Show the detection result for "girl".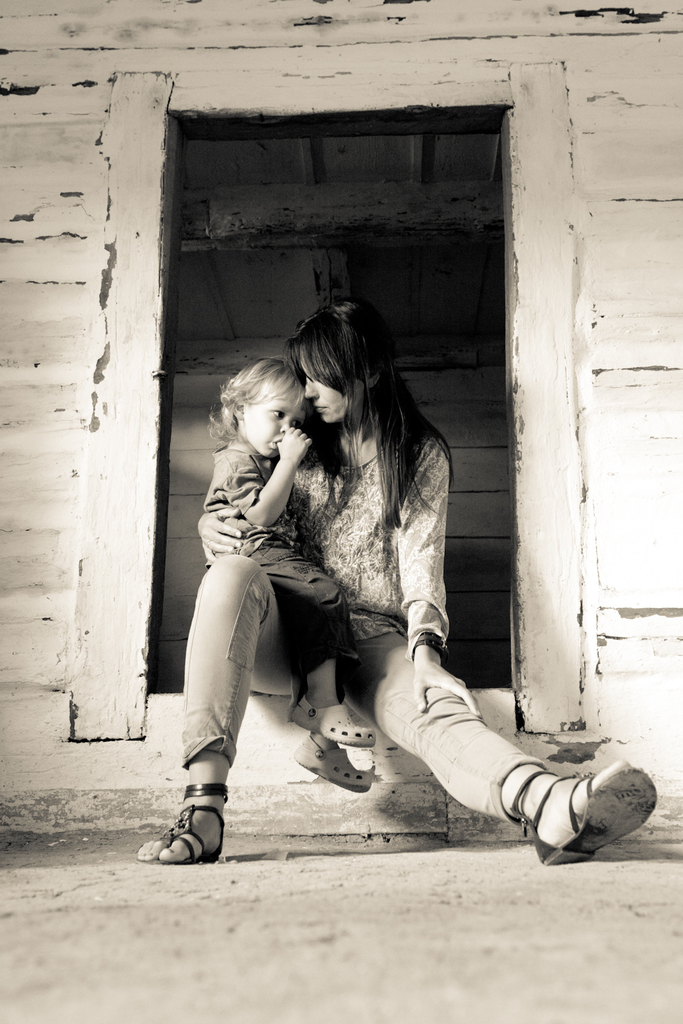
137:301:661:871.
